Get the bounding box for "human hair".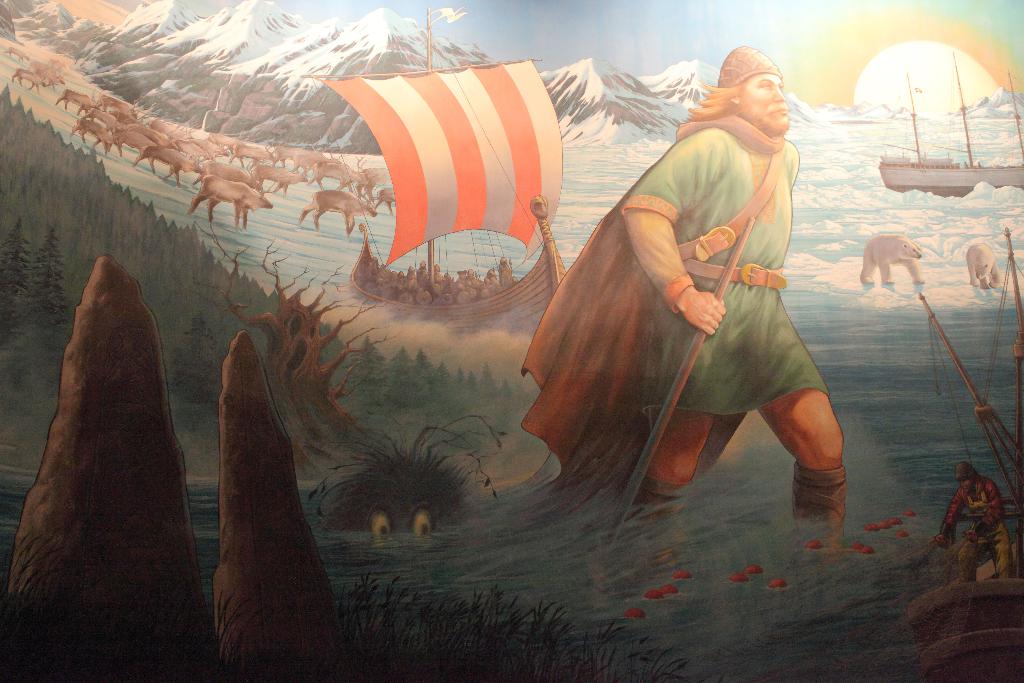
box=[687, 83, 746, 124].
